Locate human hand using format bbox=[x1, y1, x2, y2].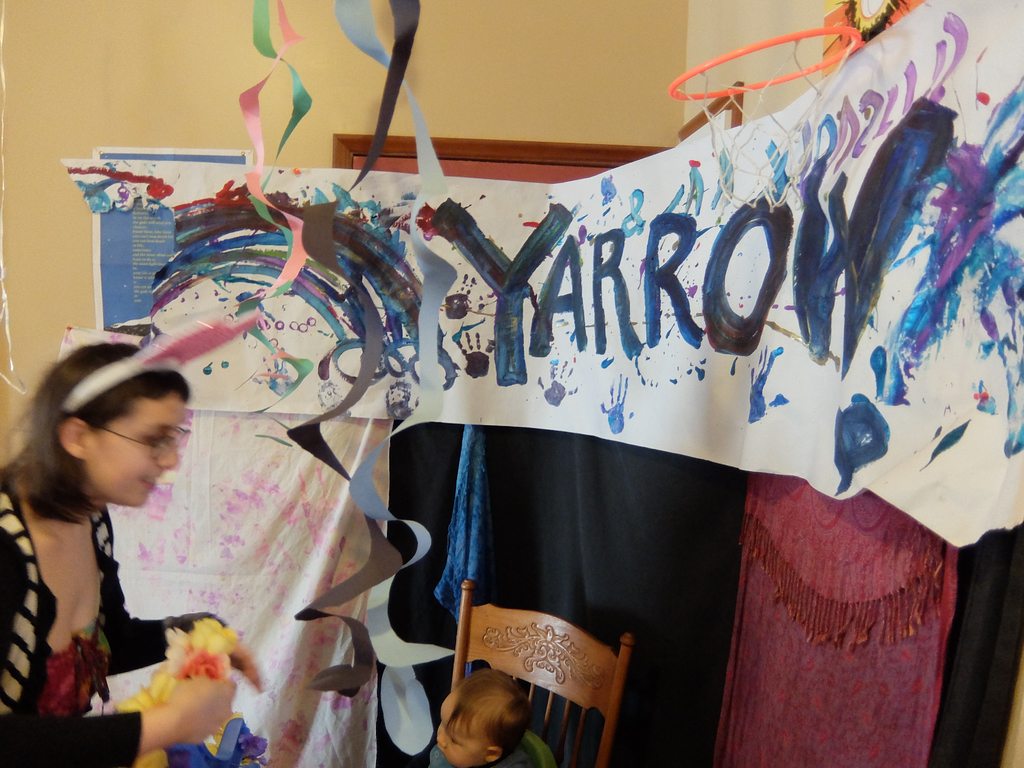
bbox=[170, 671, 237, 745].
